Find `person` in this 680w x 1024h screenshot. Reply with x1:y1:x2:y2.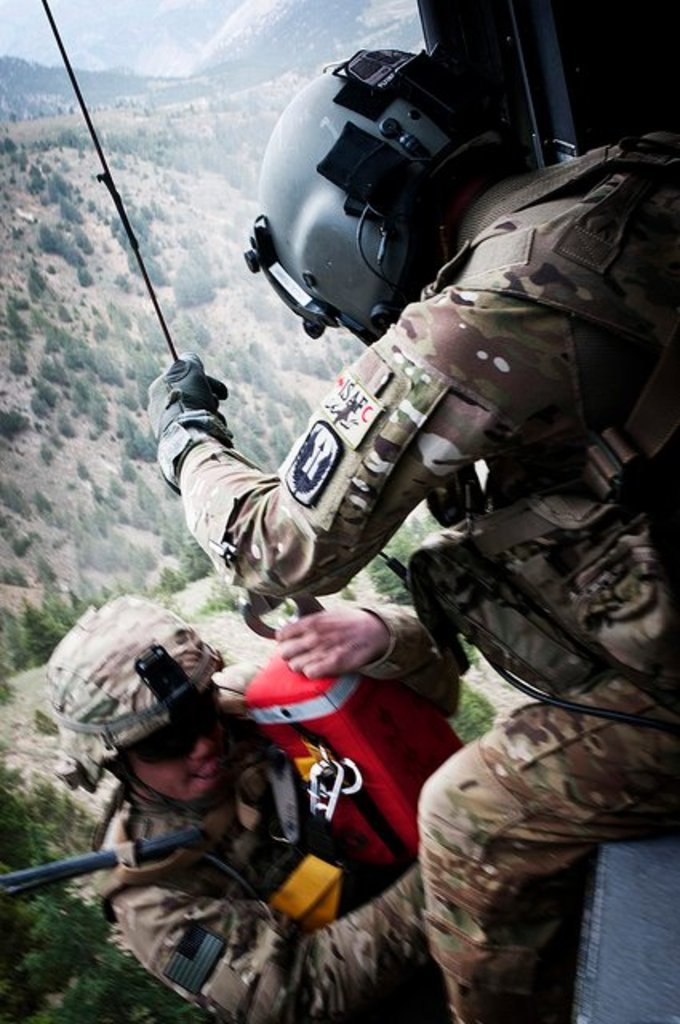
173:69:590:1023.
